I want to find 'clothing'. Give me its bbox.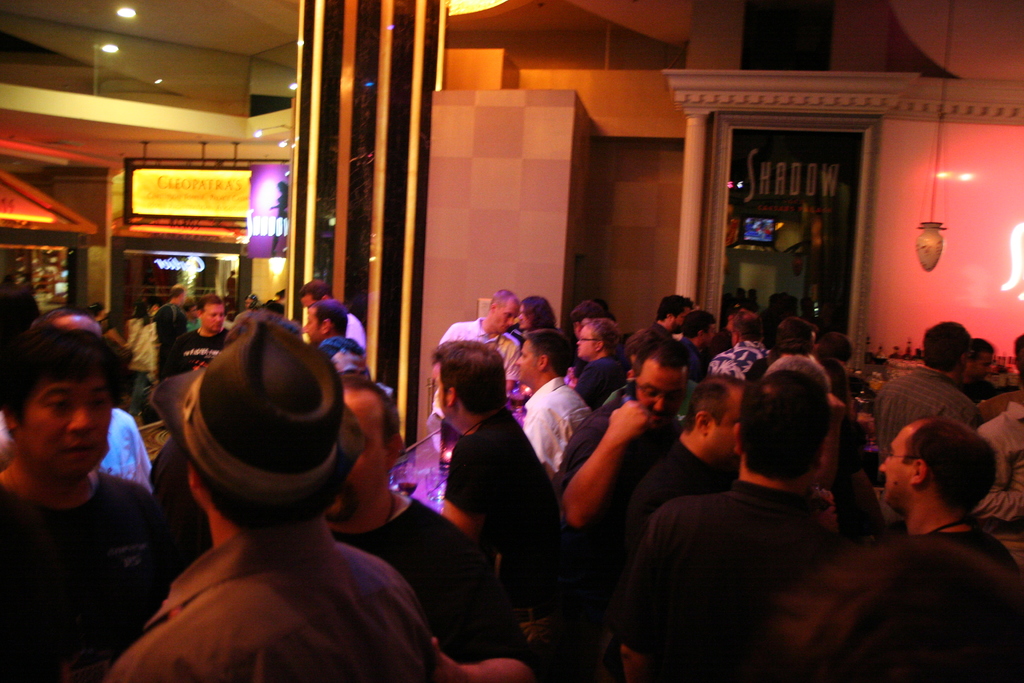
region(627, 434, 735, 597).
